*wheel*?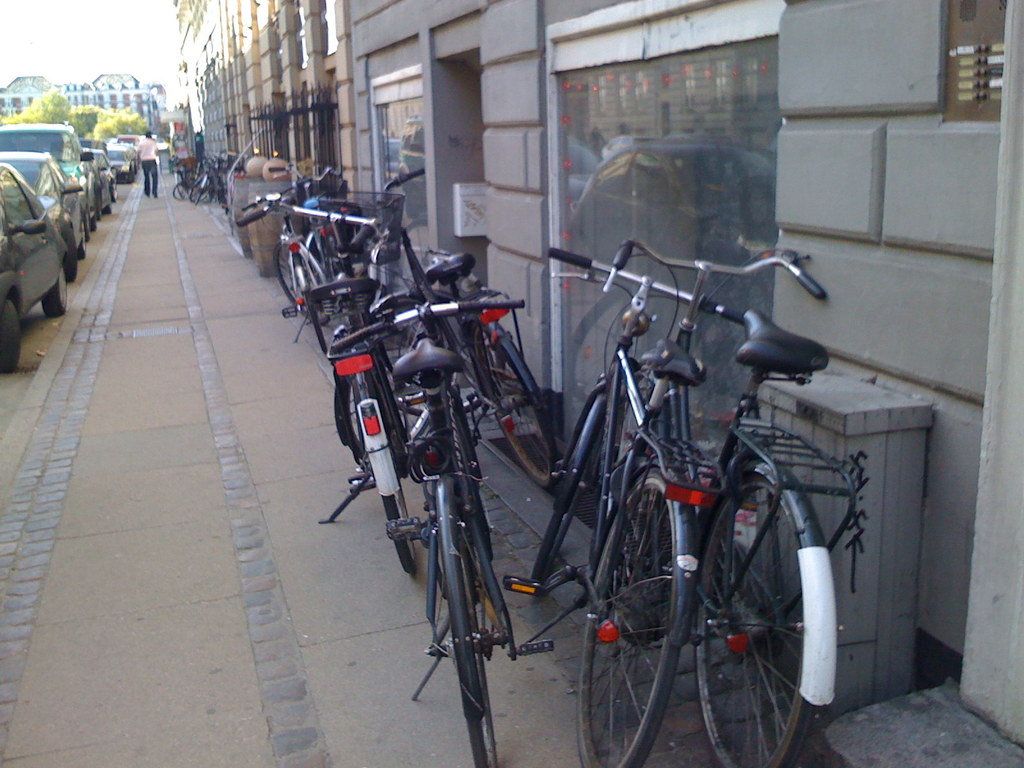
{"left": 83, "top": 218, "right": 86, "bottom": 240}
